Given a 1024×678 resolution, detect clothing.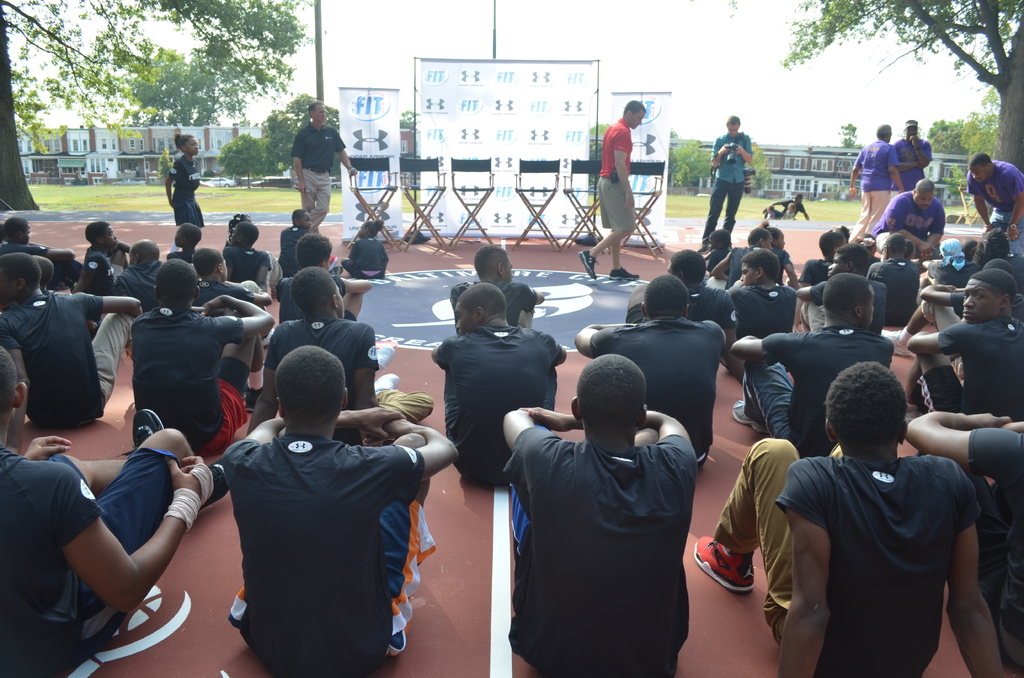
BBox(0, 444, 177, 677).
